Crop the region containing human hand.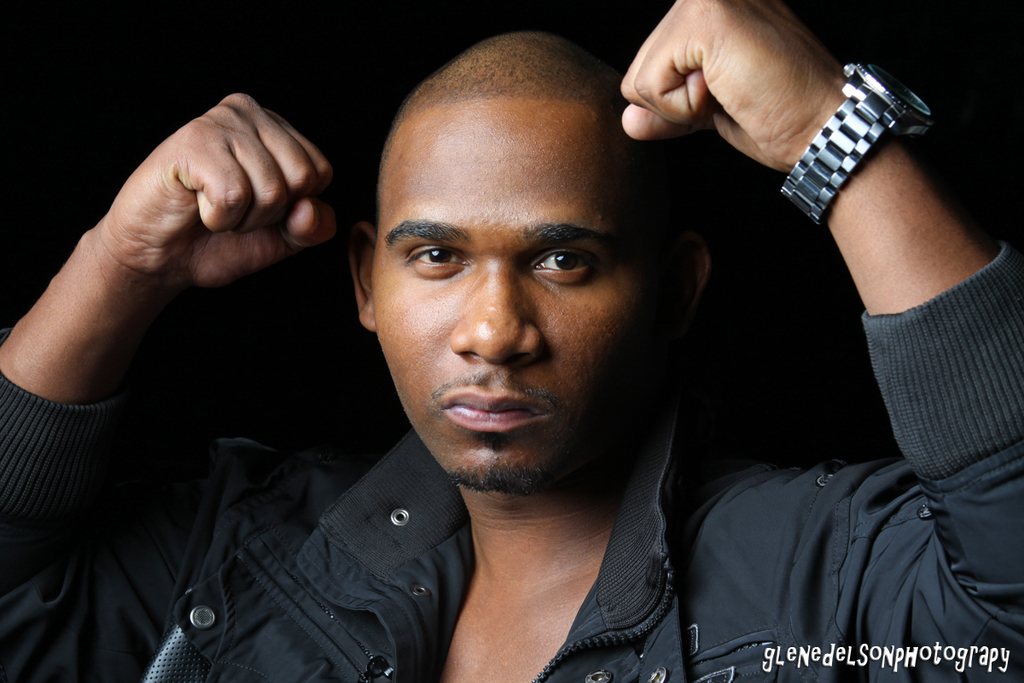
Crop region: Rect(618, 0, 847, 173).
